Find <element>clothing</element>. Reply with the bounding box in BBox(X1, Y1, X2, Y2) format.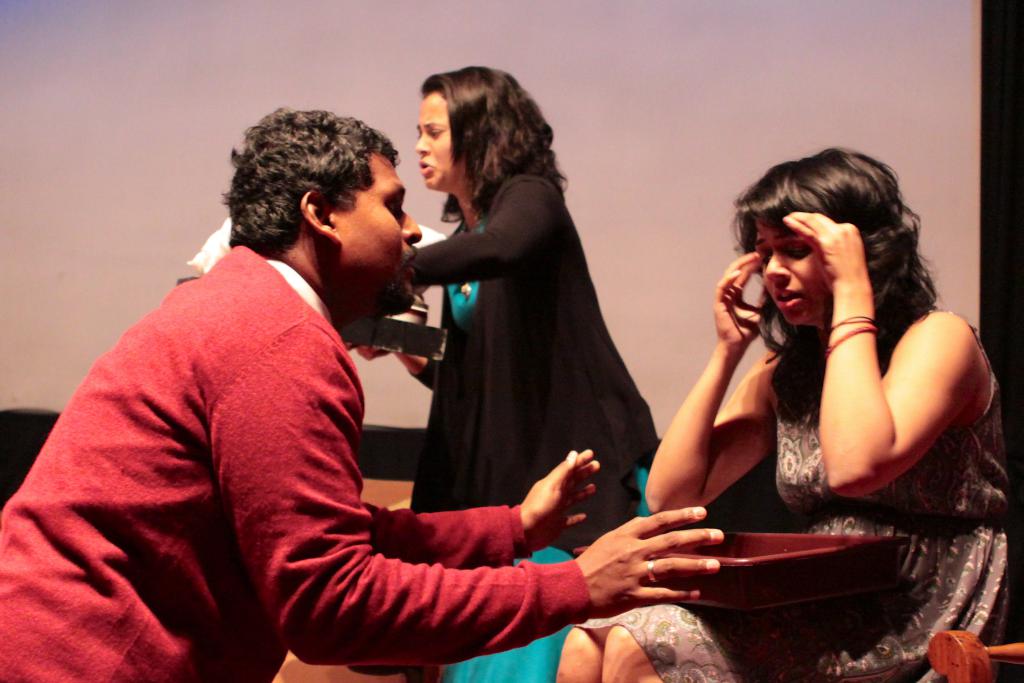
BBox(0, 230, 597, 682).
